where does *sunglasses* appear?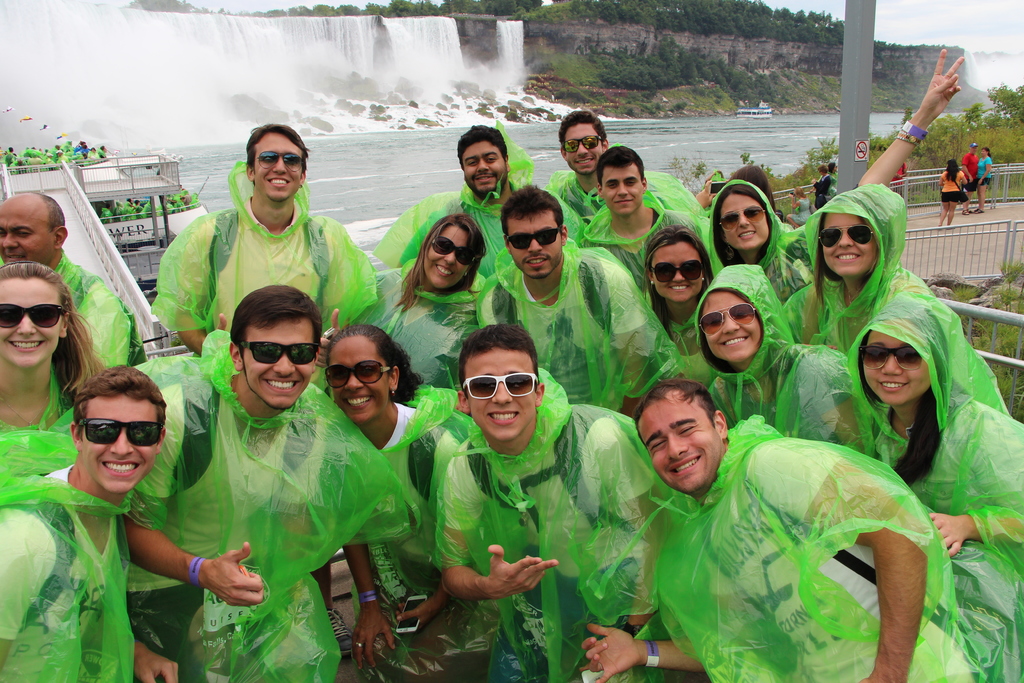
Appears at [0,302,68,329].
